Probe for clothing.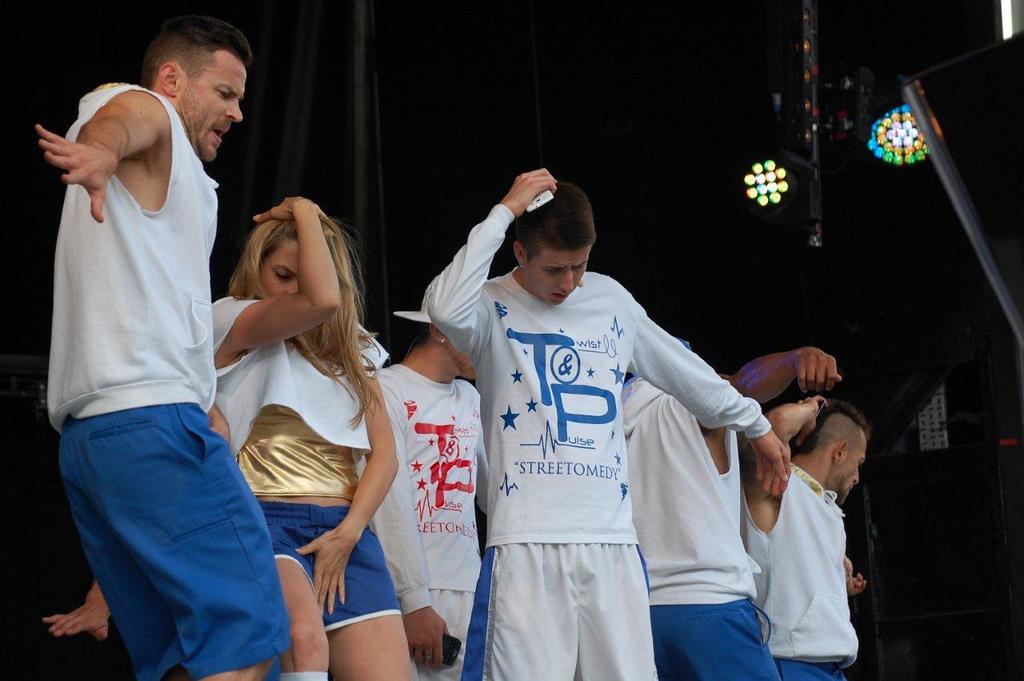
Probe result: (x1=42, y1=78, x2=292, y2=680).
